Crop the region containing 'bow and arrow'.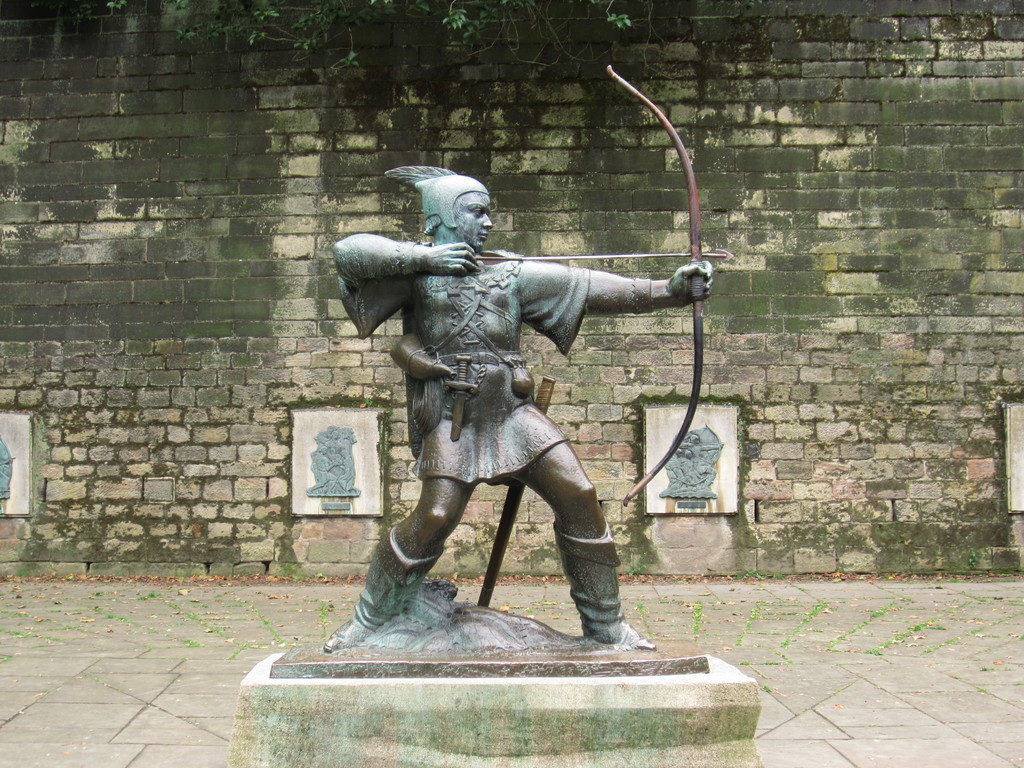
Crop region: bbox(507, 56, 715, 620).
